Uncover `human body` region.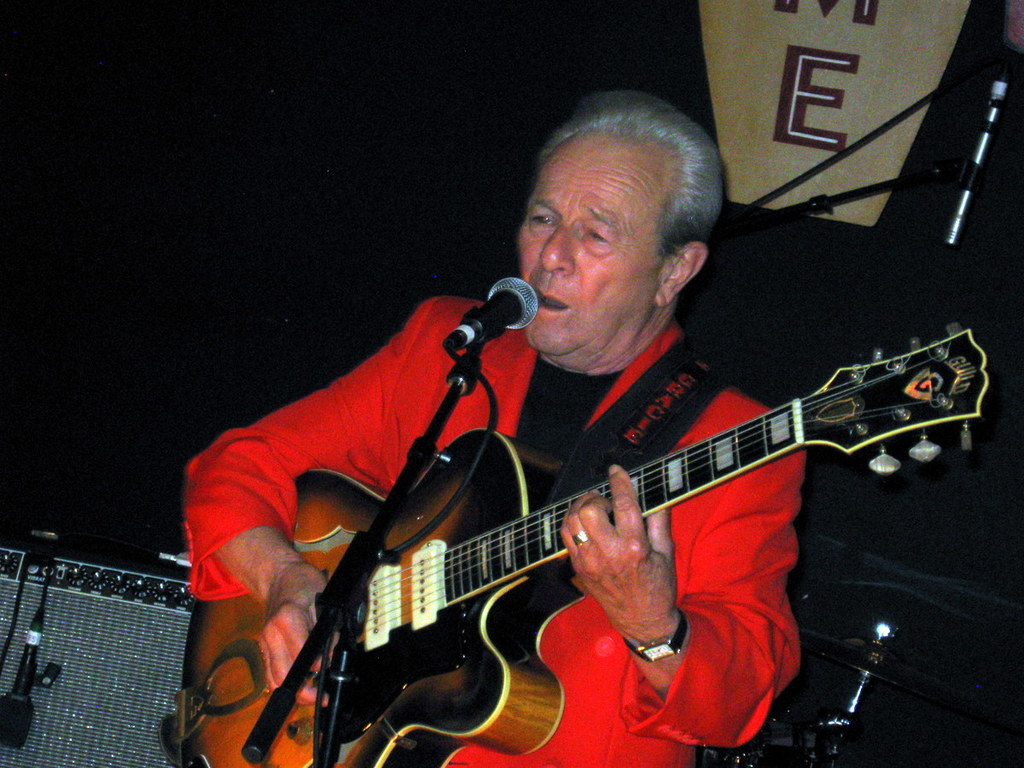
Uncovered: detection(187, 80, 800, 767).
